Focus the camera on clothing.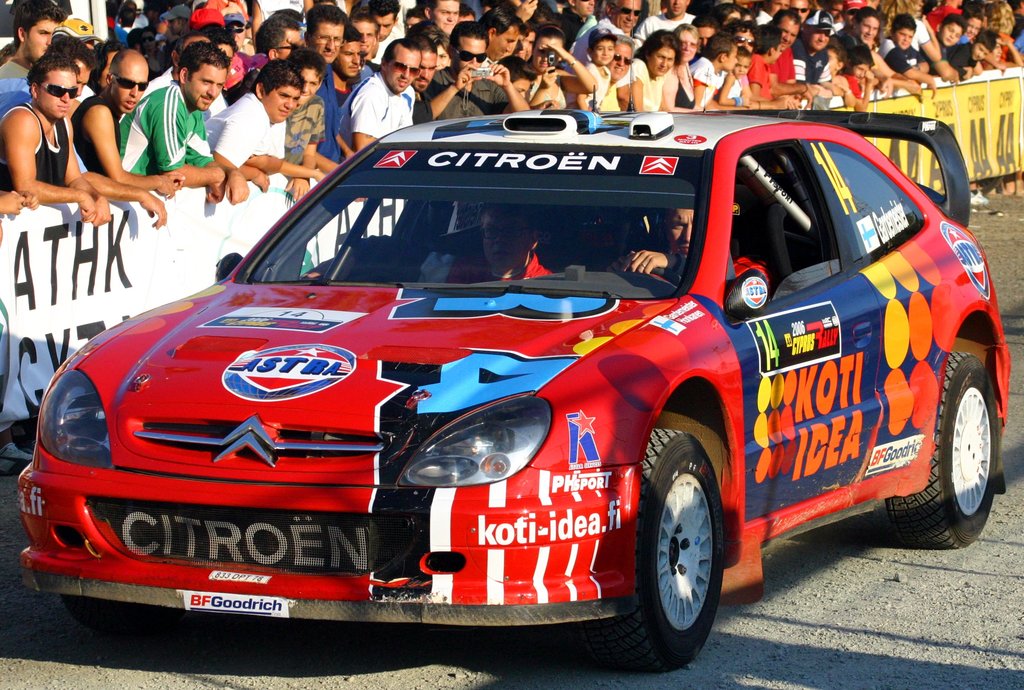
Focus region: [x1=1014, y1=33, x2=1023, y2=58].
